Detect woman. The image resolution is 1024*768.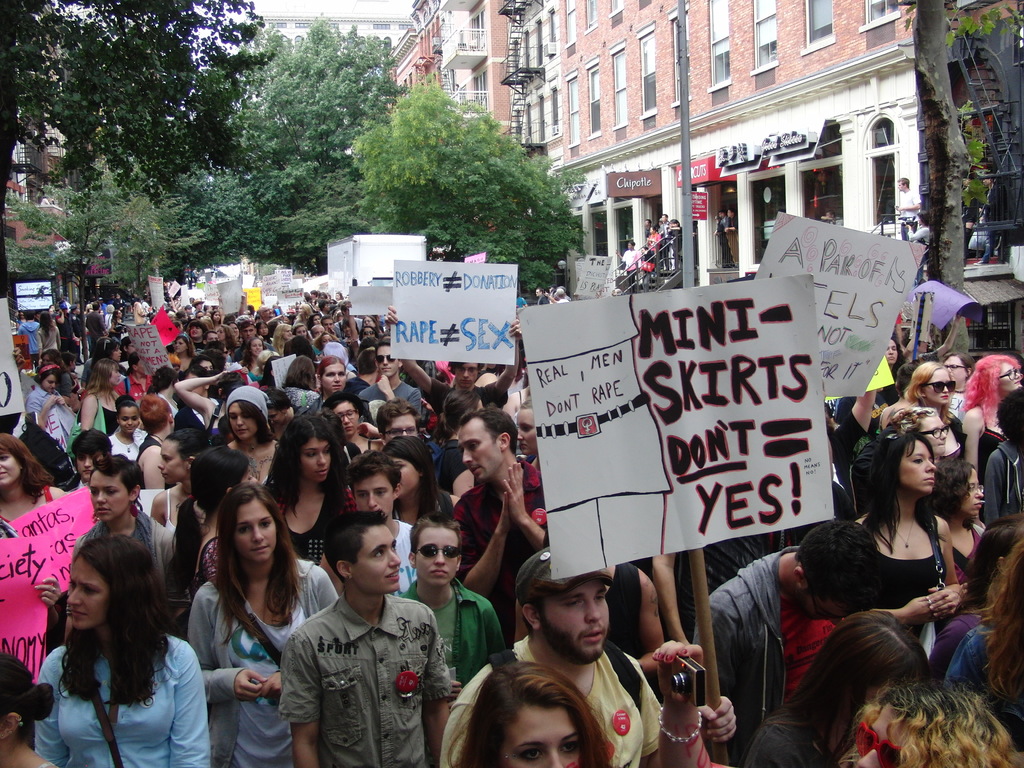
box(651, 637, 1023, 767).
